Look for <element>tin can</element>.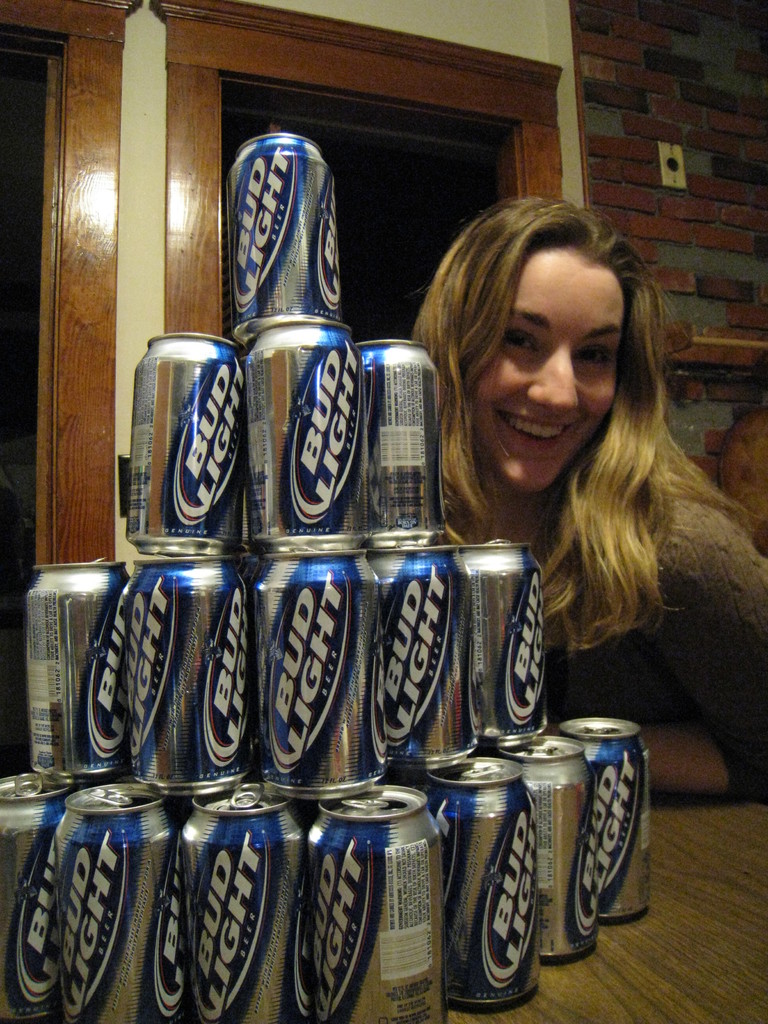
Found: bbox=(366, 340, 446, 540).
